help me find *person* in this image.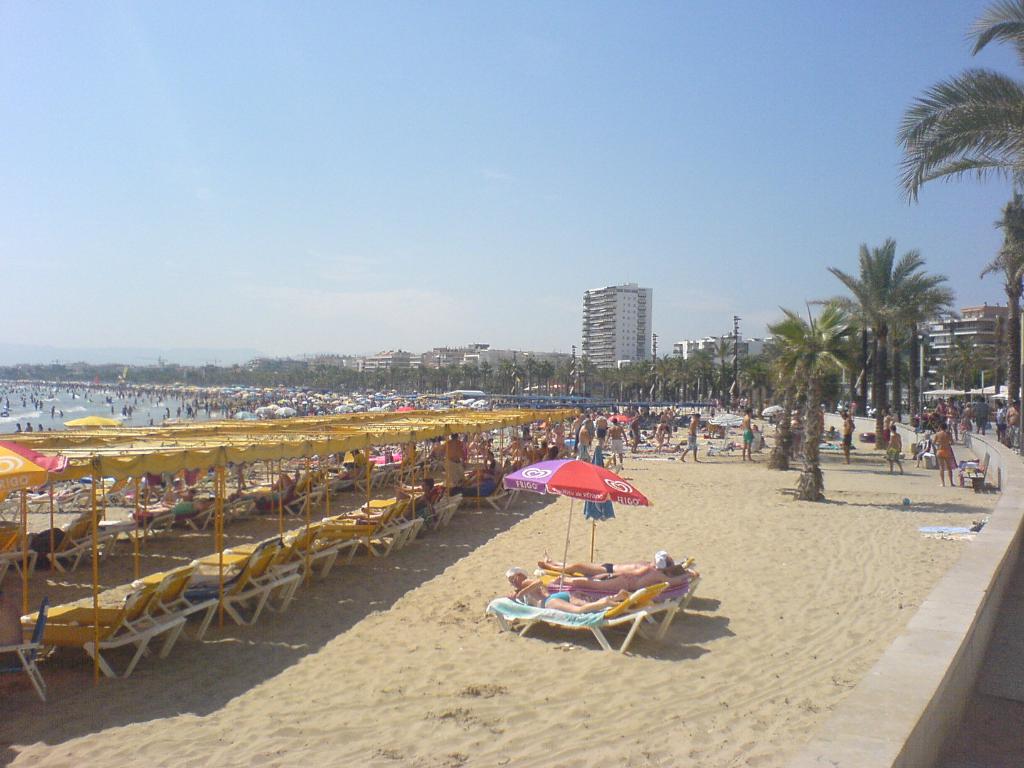
Found it: <region>532, 552, 677, 582</region>.
